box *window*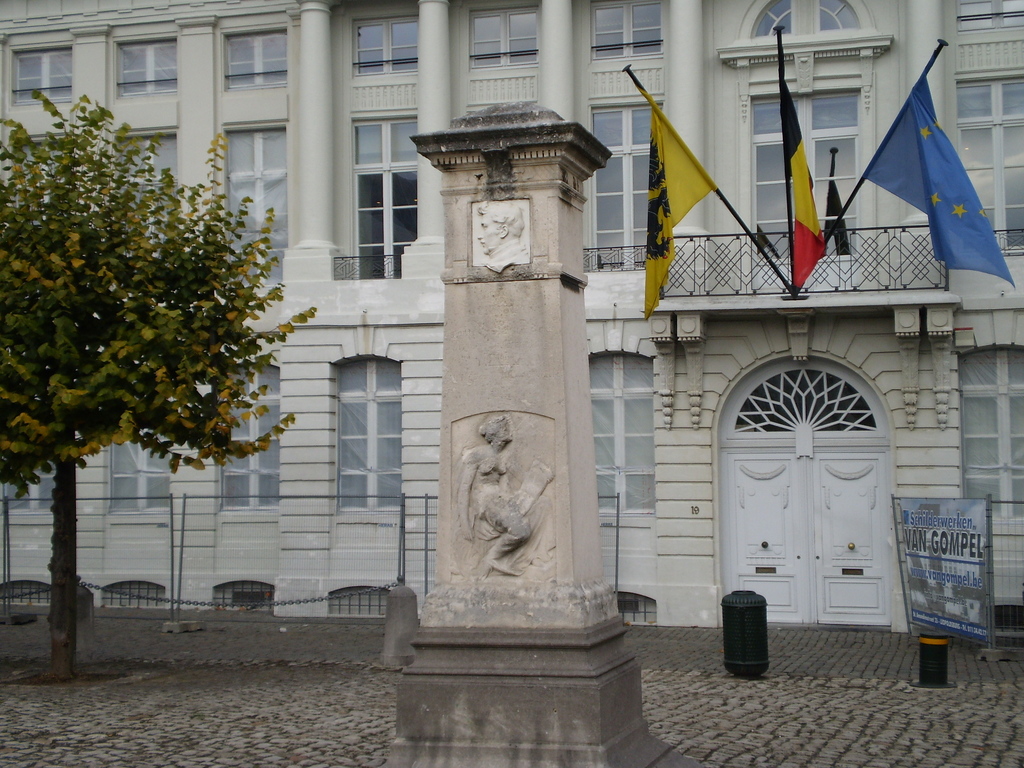
591/0/680/79
